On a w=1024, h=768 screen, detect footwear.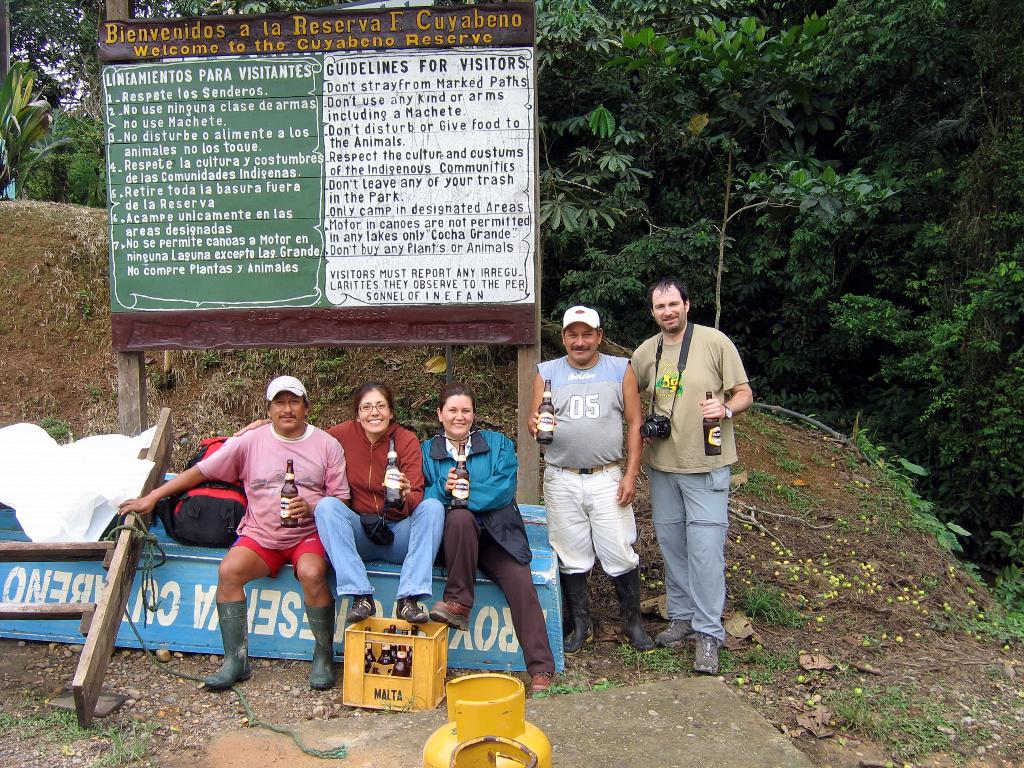
bbox(618, 564, 660, 651).
